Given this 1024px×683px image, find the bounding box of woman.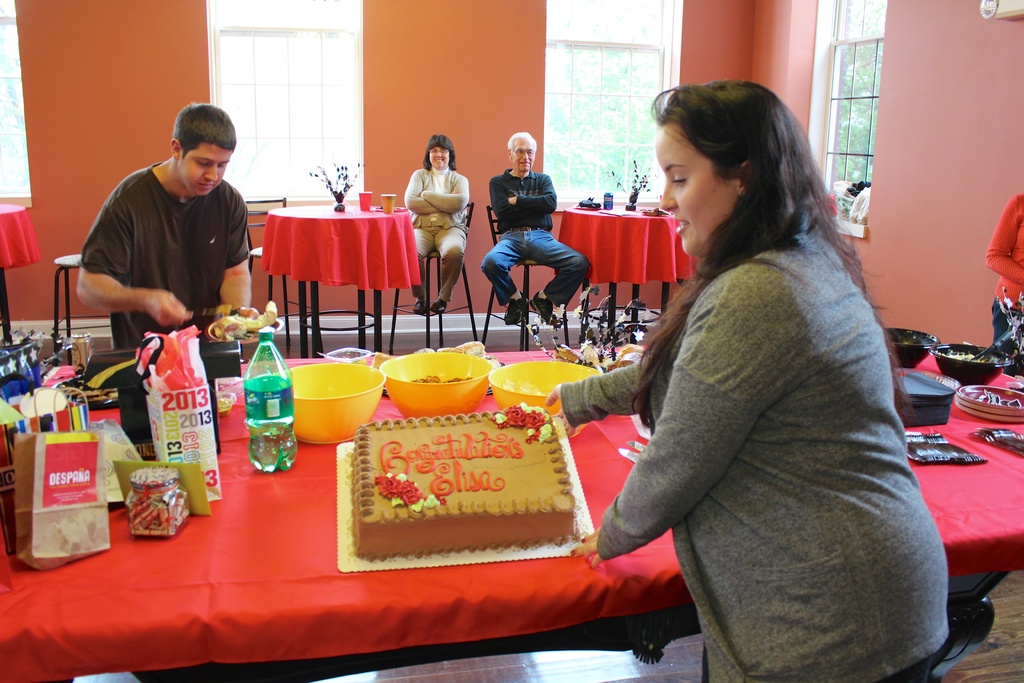
(left=404, top=134, right=468, bottom=311).
